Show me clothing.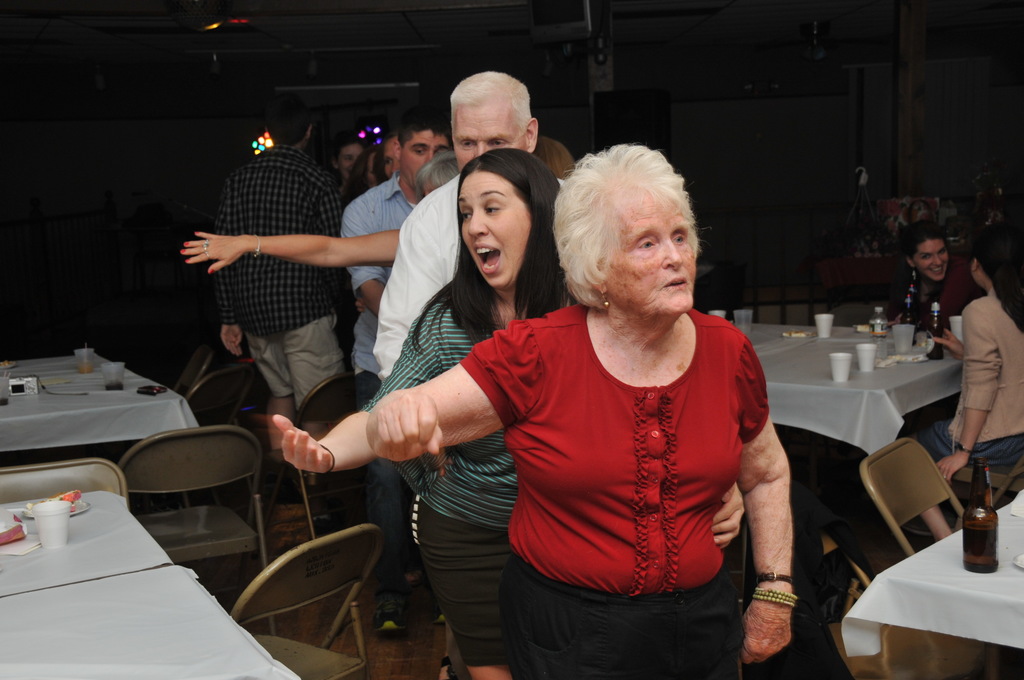
clothing is here: box(357, 273, 515, 645).
